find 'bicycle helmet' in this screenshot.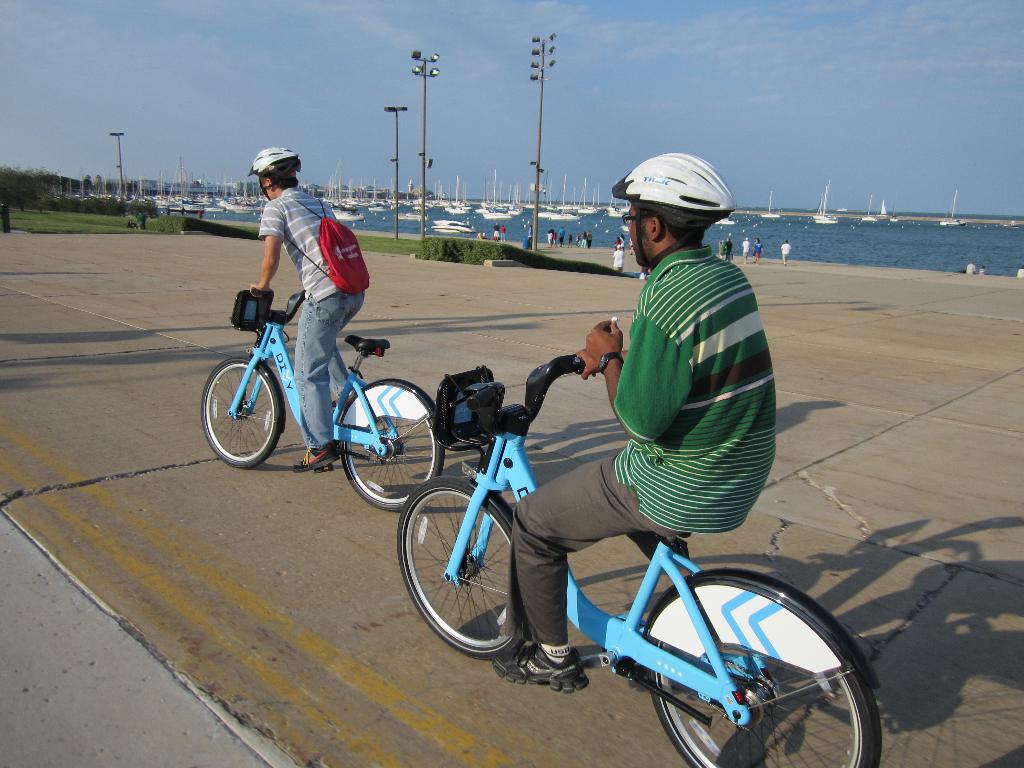
The bounding box for 'bicycle helmet' is pyautogui.locateOnScreen(249, 147, 300, 198).
